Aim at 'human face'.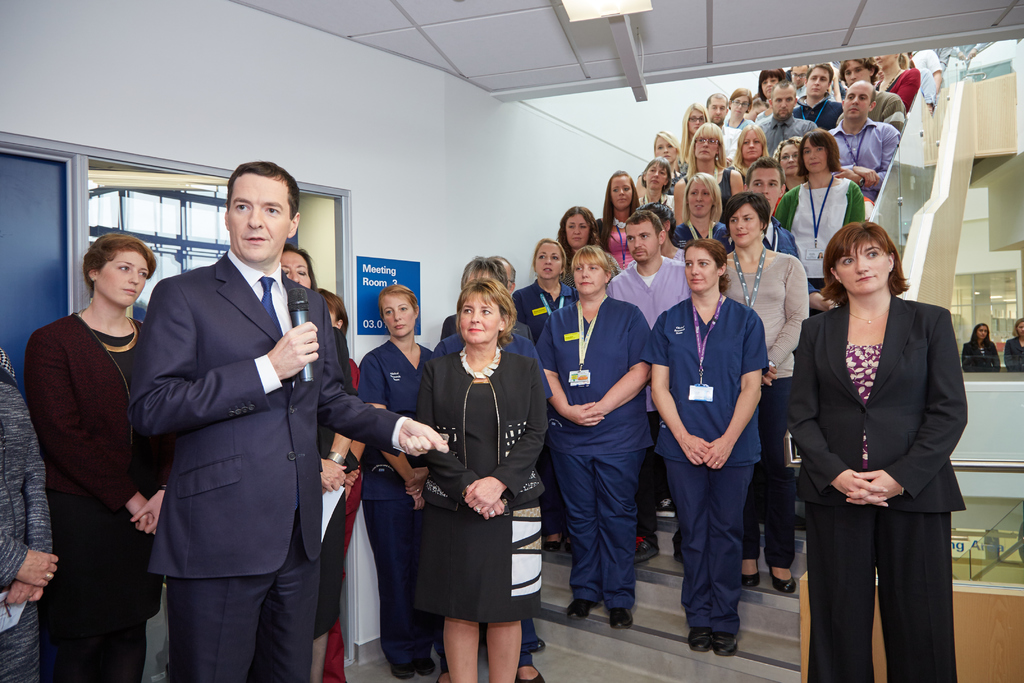
Aimed at [280, 254, 310, 289].
